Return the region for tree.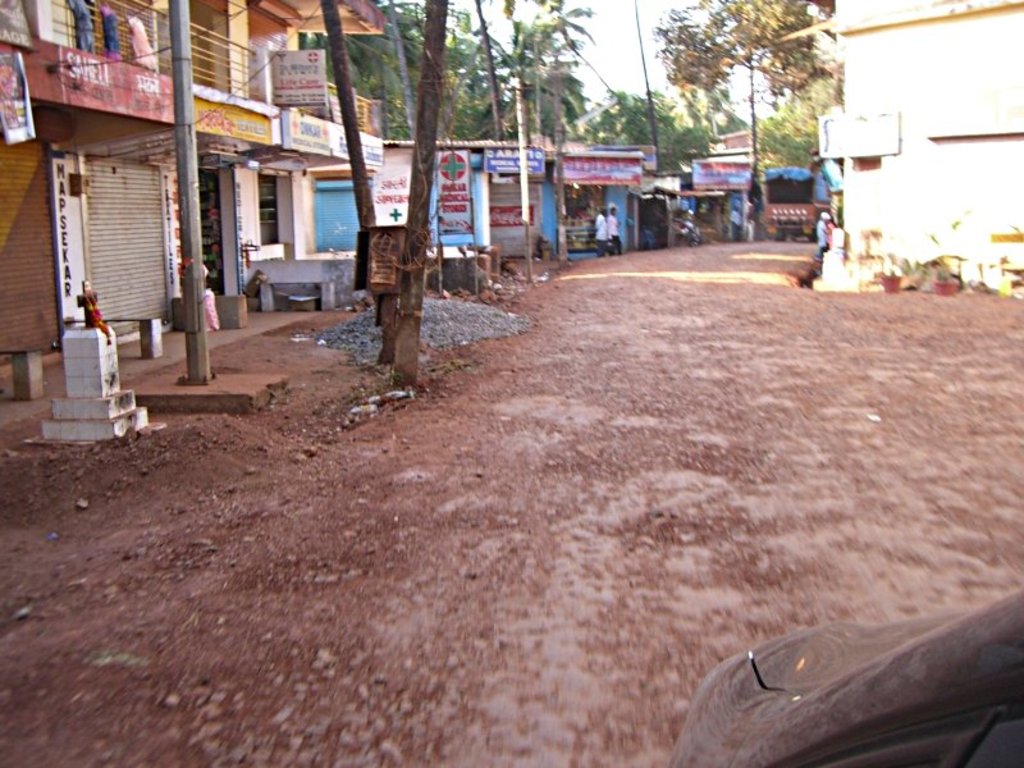
locate(676, 84, 767, 147).
